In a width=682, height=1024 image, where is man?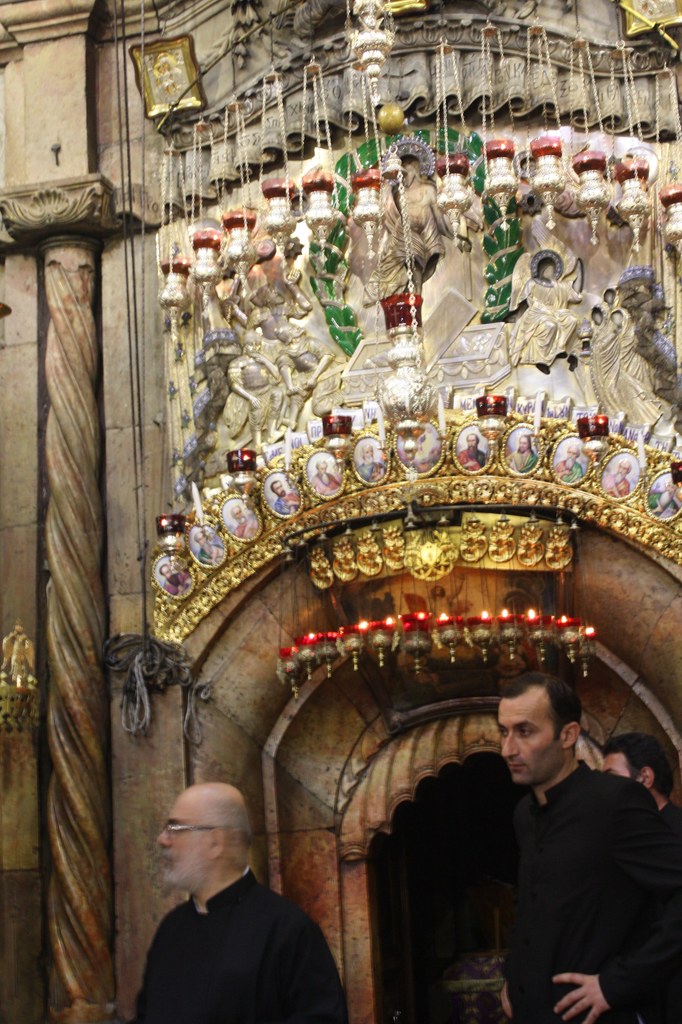
[left=496, top=671, right=681, bottom=1023].
